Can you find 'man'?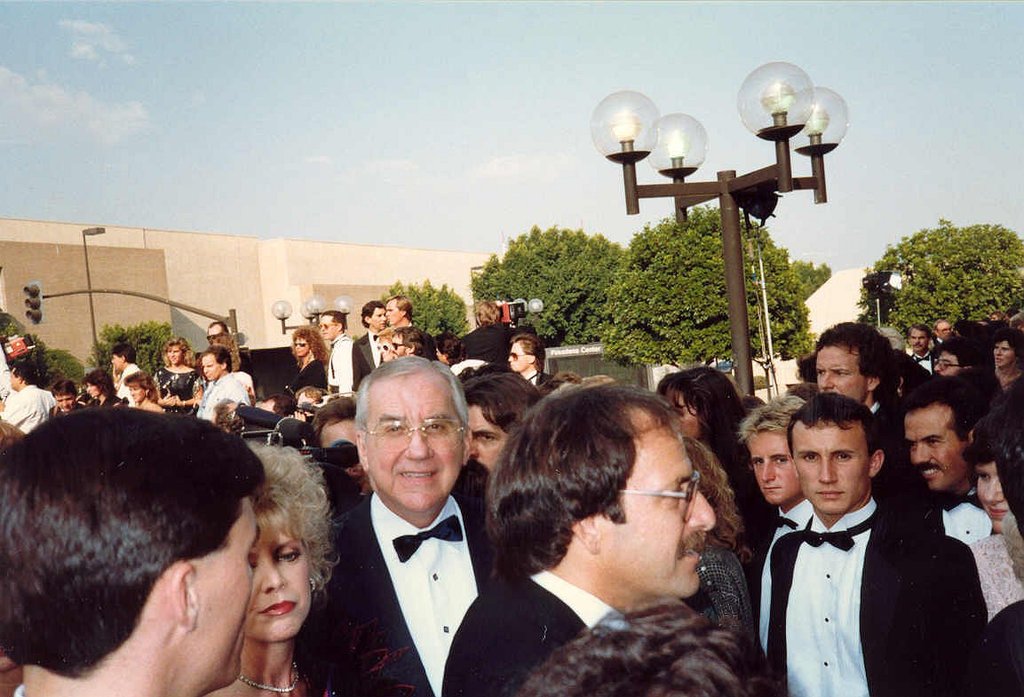
Yes, bounding box: [808,318,905,437].
